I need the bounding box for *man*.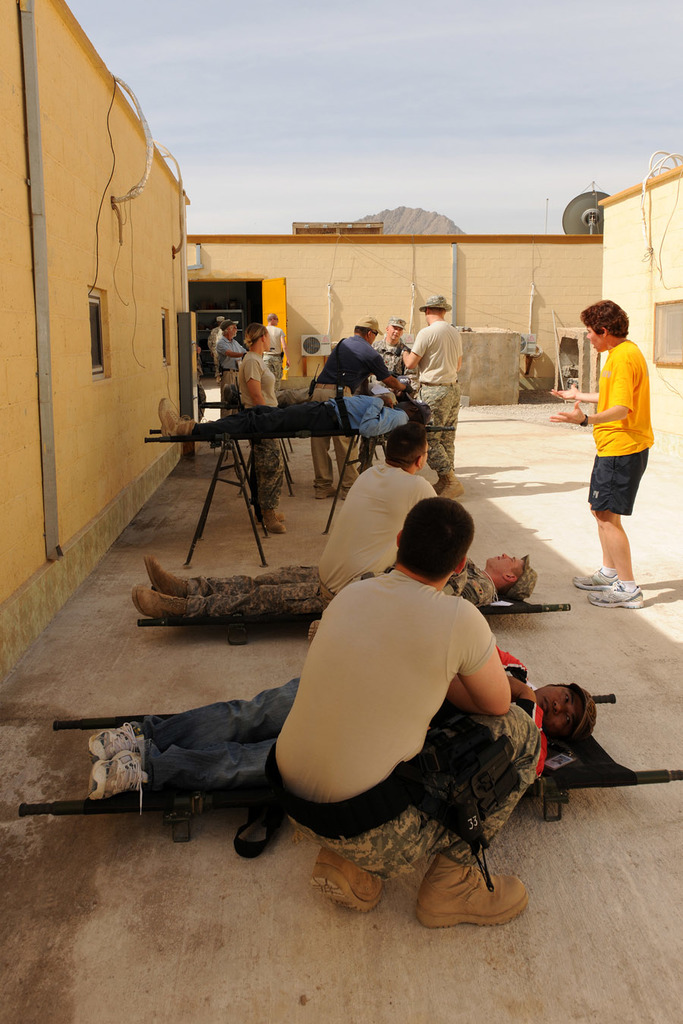
Here it is: box(309, 420, 437, 631).
